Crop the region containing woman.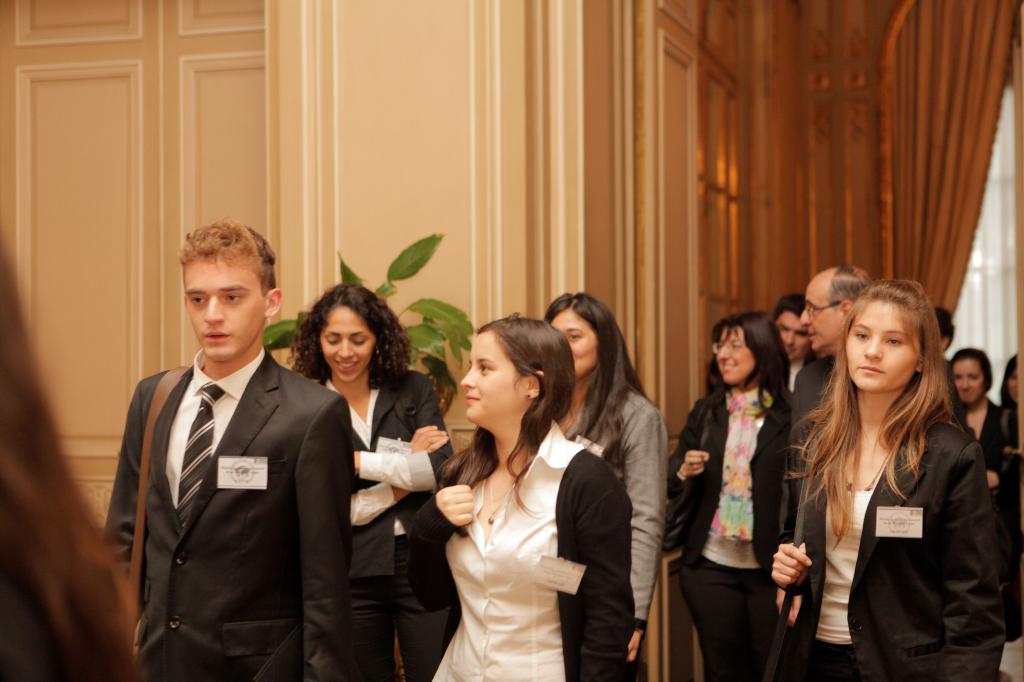
Crop region: BBox(283, 283, 455, 681).
